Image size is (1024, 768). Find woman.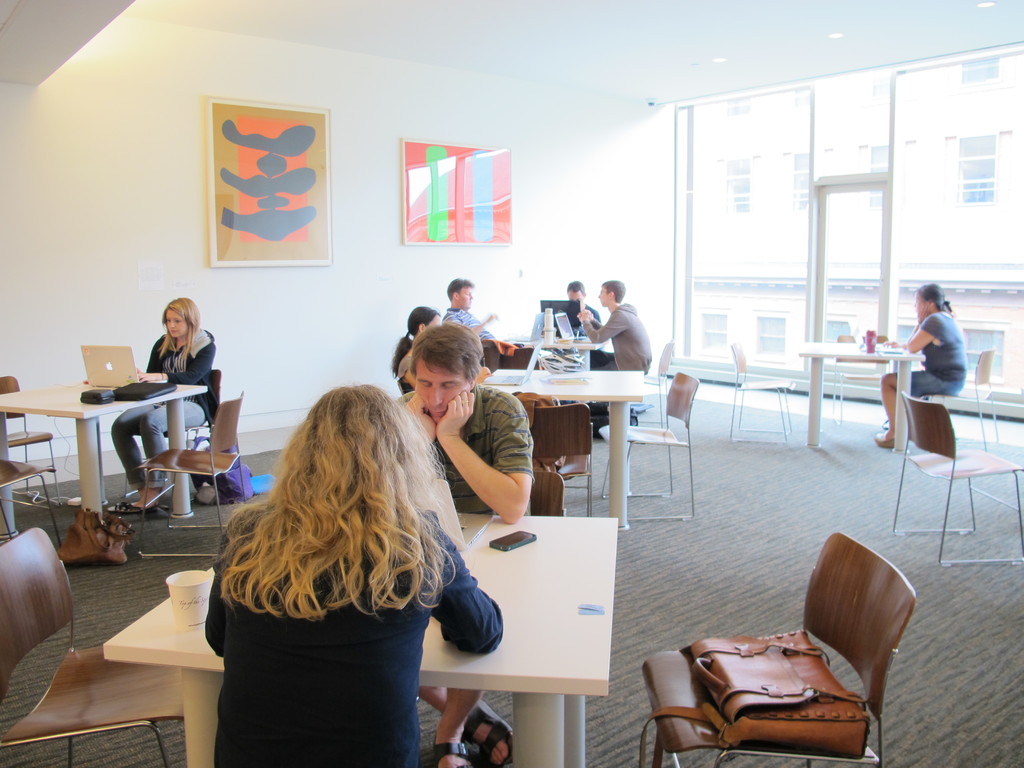
(x1=387, y1=307, x2=493, y2=398).
